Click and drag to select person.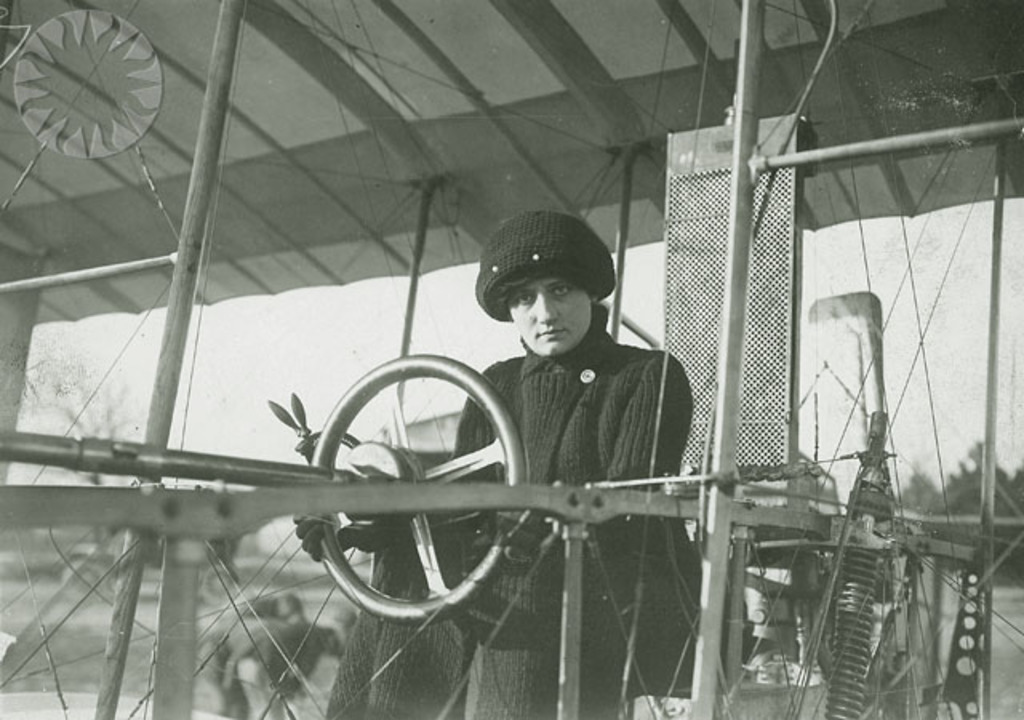
Selection: region(290, 206, 691, 718).
